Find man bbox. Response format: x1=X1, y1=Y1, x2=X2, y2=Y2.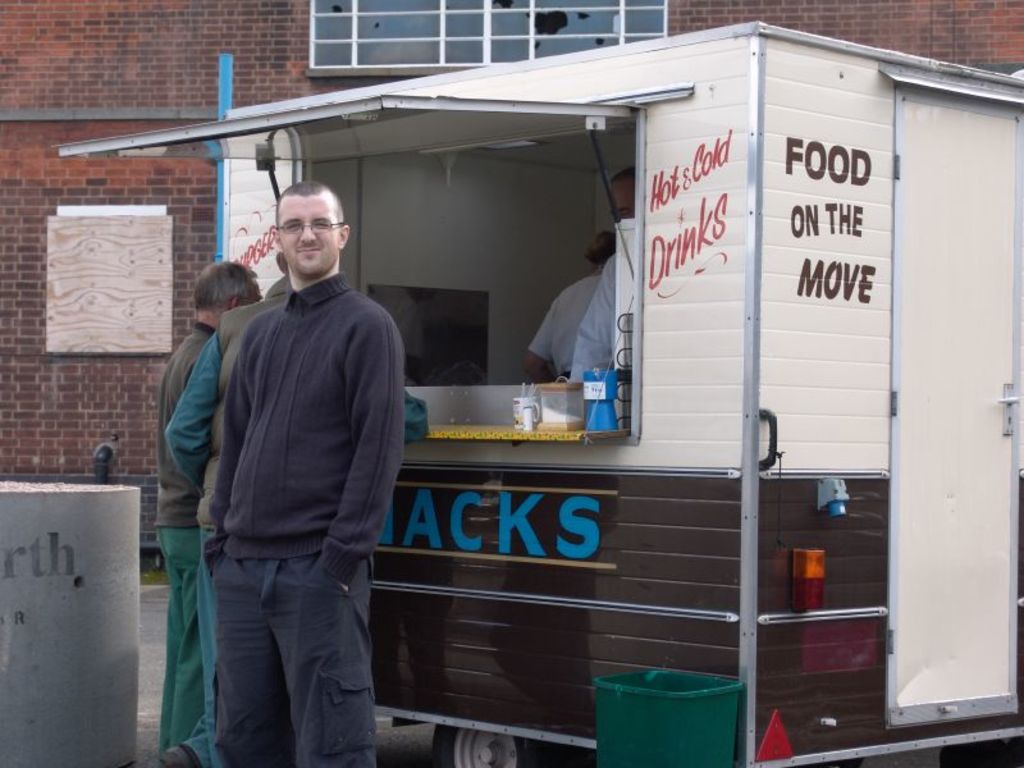
x1=197, y1=179, x2=408, y2=767.
